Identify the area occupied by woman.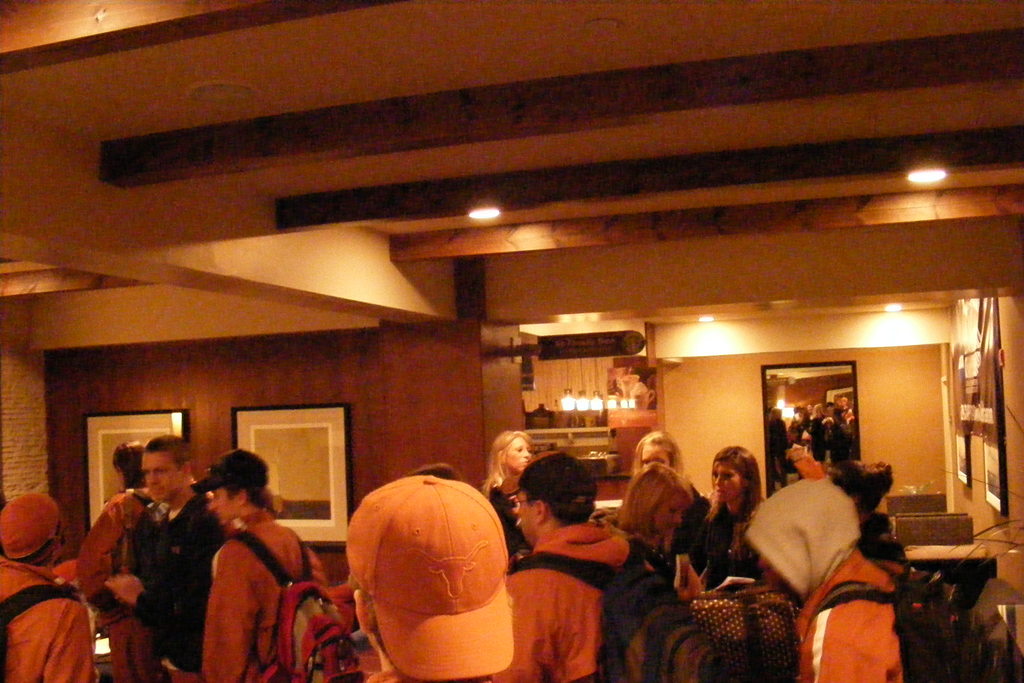
Area: l=700, t=447, r=768, b=588.
